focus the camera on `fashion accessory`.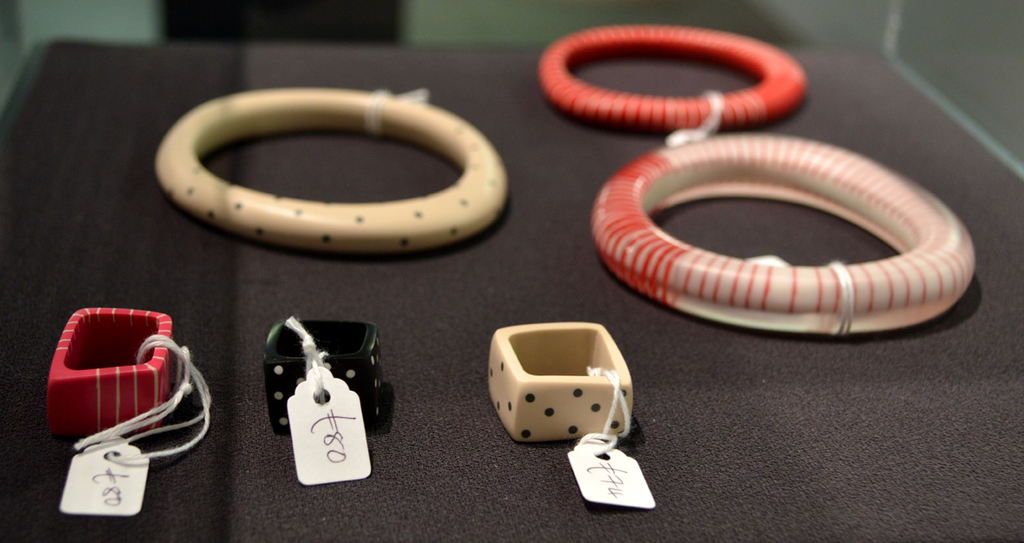
Focus region: (149,81,507,253).
